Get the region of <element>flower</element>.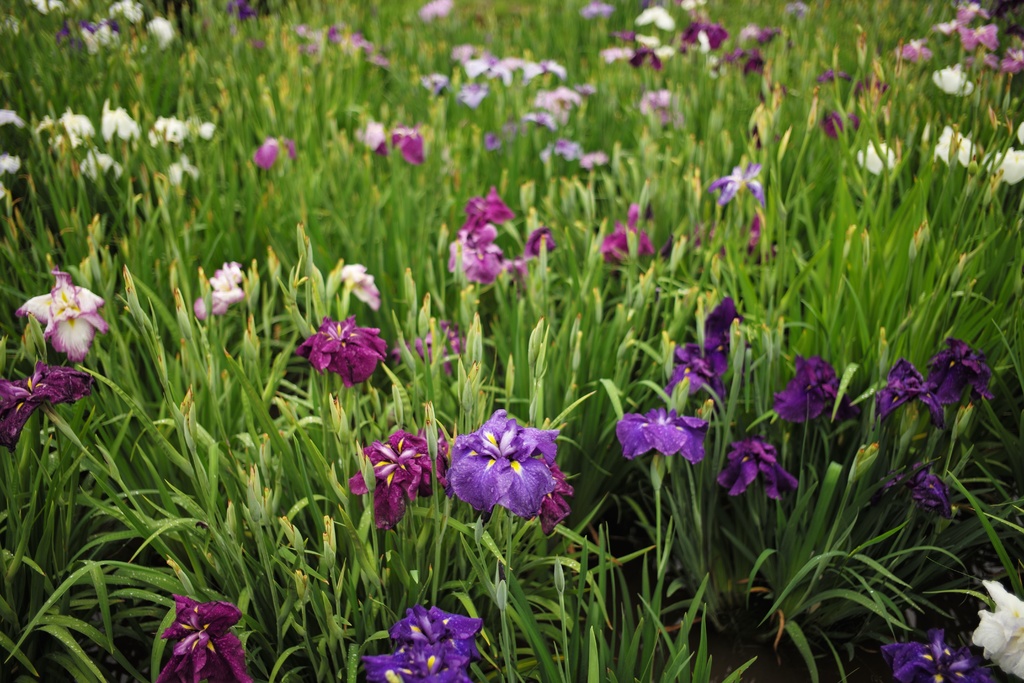
x1=893 y1=42 x2=931 y2=59.
